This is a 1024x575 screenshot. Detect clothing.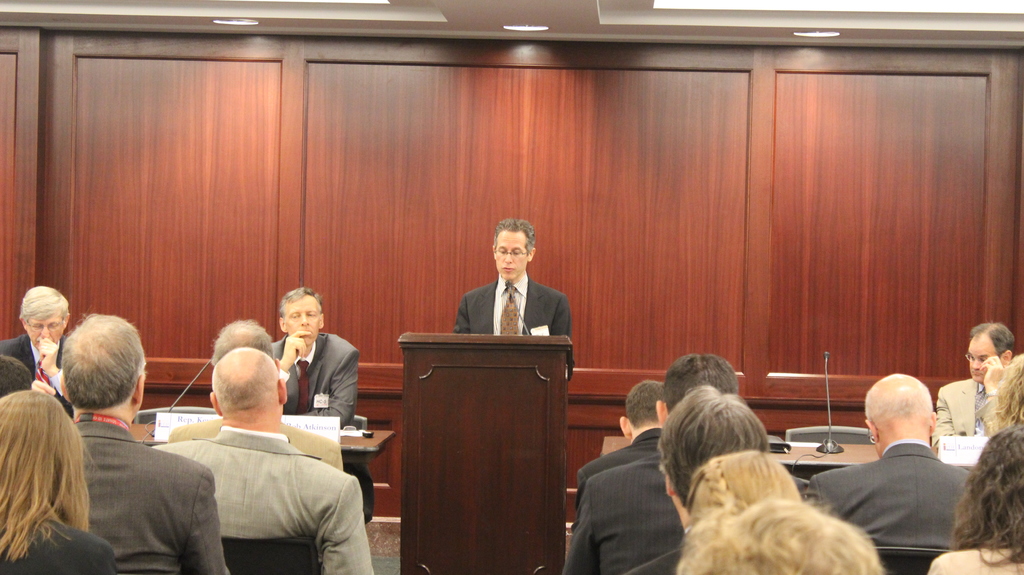
(x1=45, y1=377, x2=205, y2=573).
